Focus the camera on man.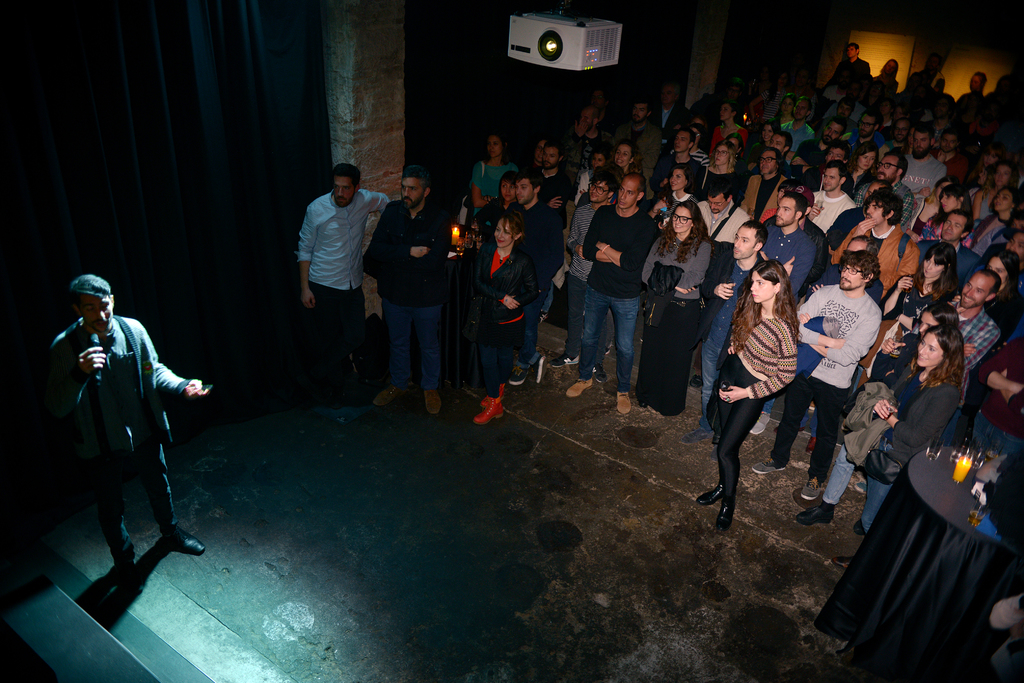
Focus region: l=771, t=131, r=792, b=177.
